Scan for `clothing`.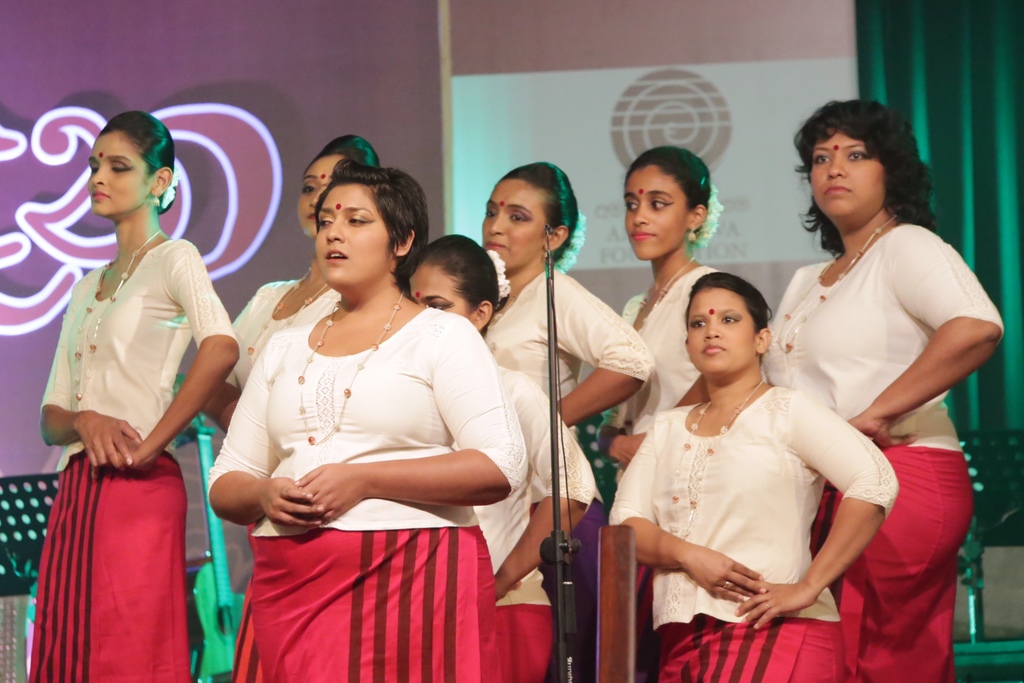
Scan result: <bbox>621, 264, 726, 657</bbox>.
